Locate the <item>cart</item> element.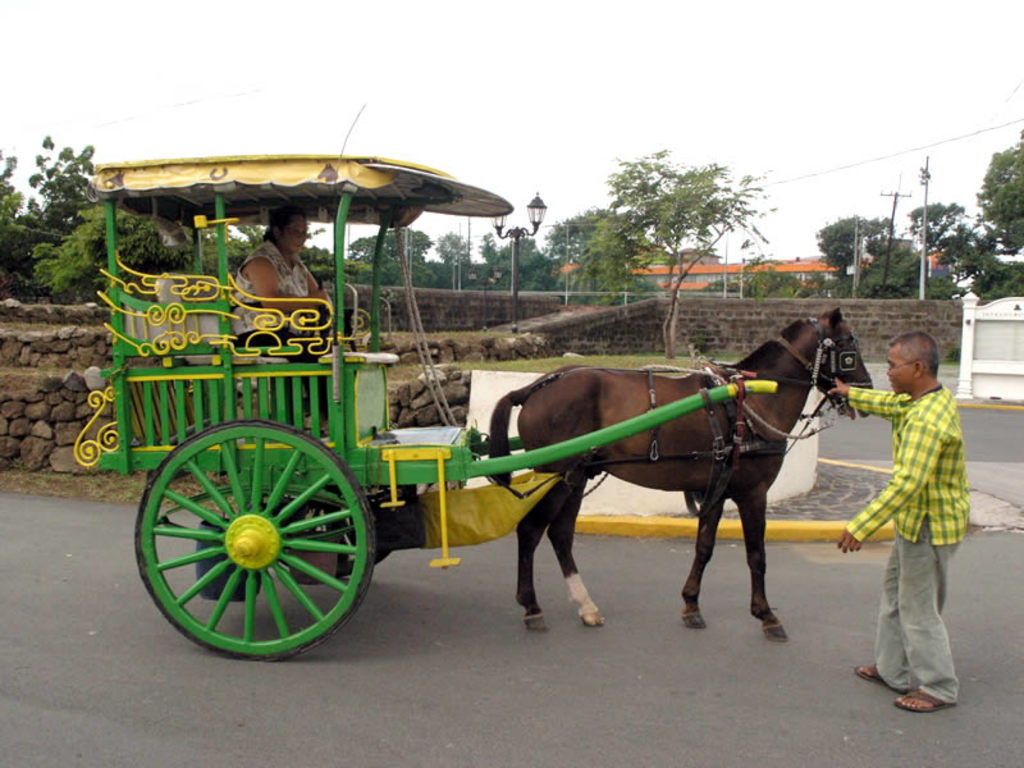
Element bbox: region(76, 150, 780, 662).
